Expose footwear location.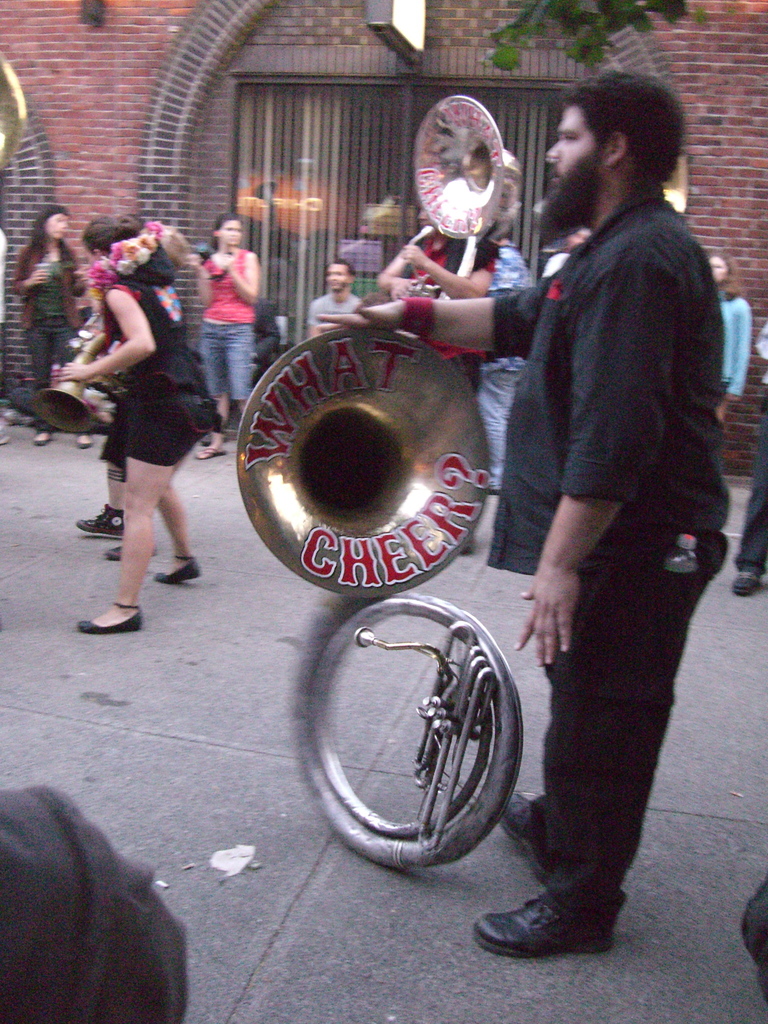
Exposed at box(76, 602, 142, 630).
